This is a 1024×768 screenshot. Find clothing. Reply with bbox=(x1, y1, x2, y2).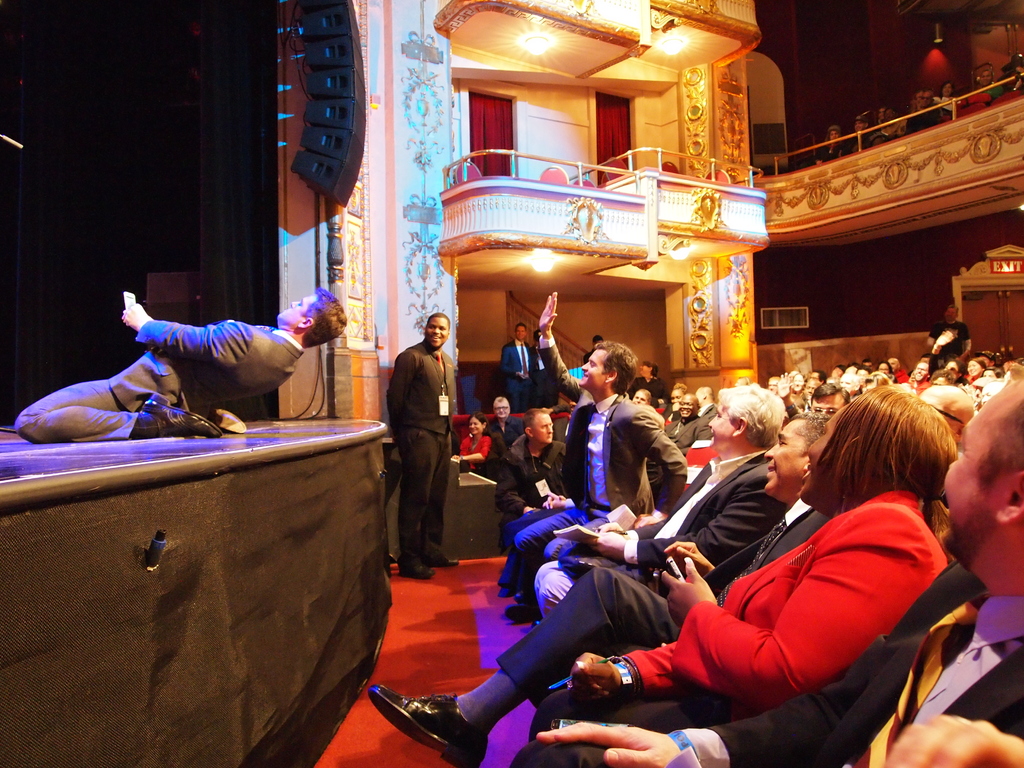
bbox=(498, 340, 541, 419).
